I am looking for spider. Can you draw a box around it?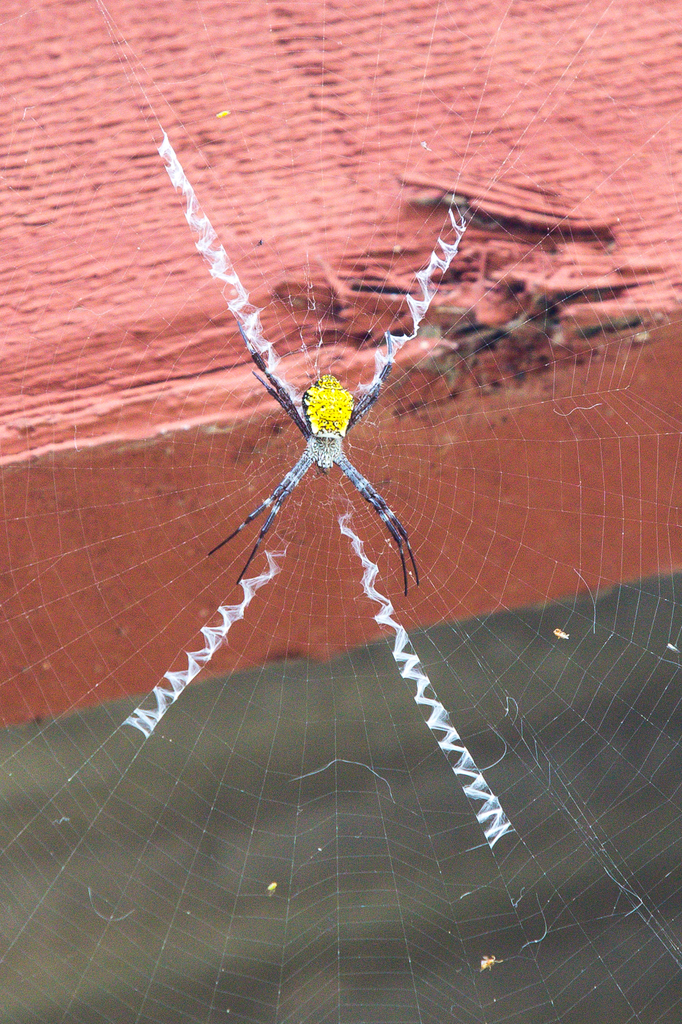
Sure, the bounding box is Rect(202, 318, 430, 598).
